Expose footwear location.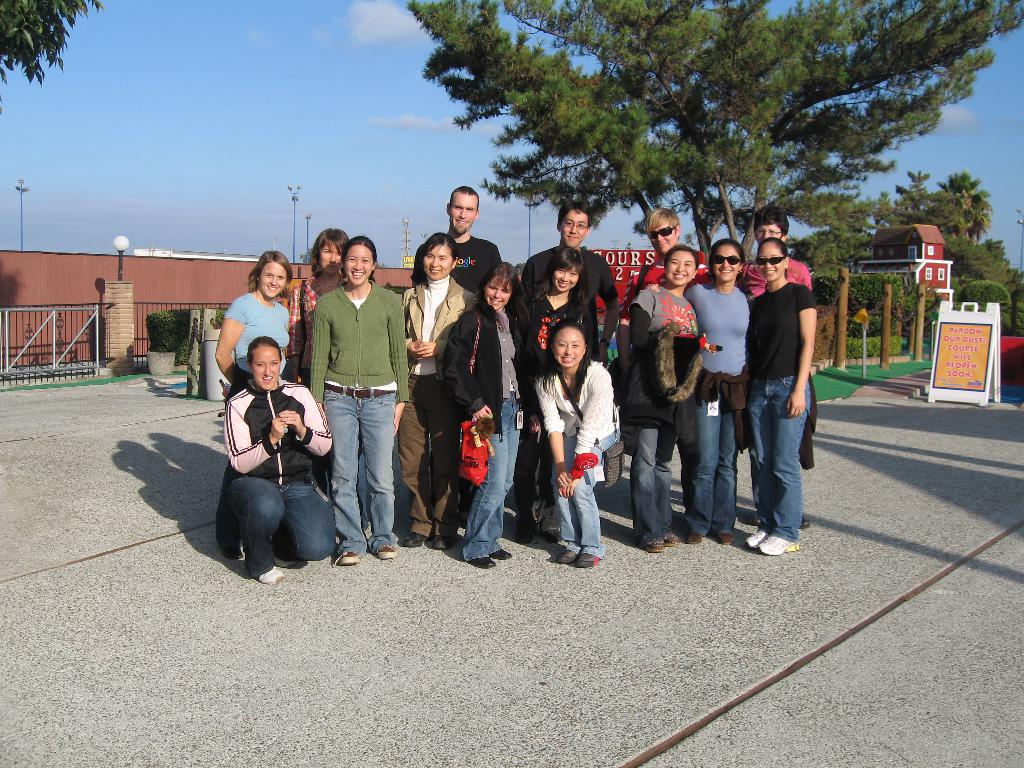
Exposed at (646,536,666,557).
